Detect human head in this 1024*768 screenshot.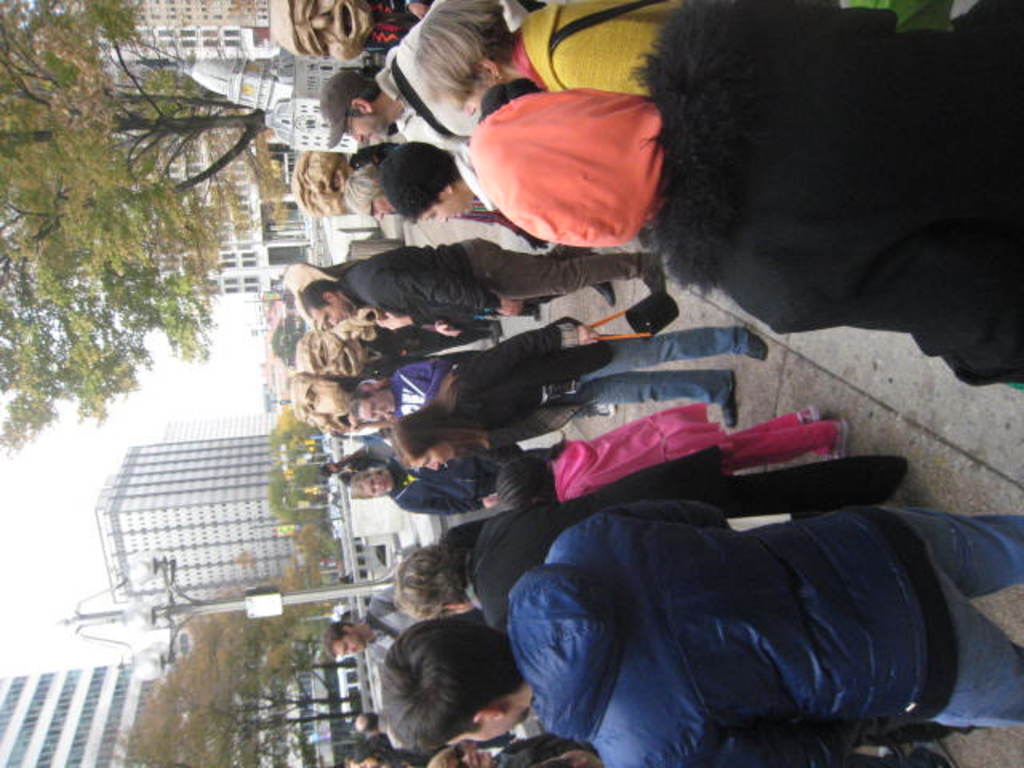
Detection: l=341, t=752, r=352, b=766.
